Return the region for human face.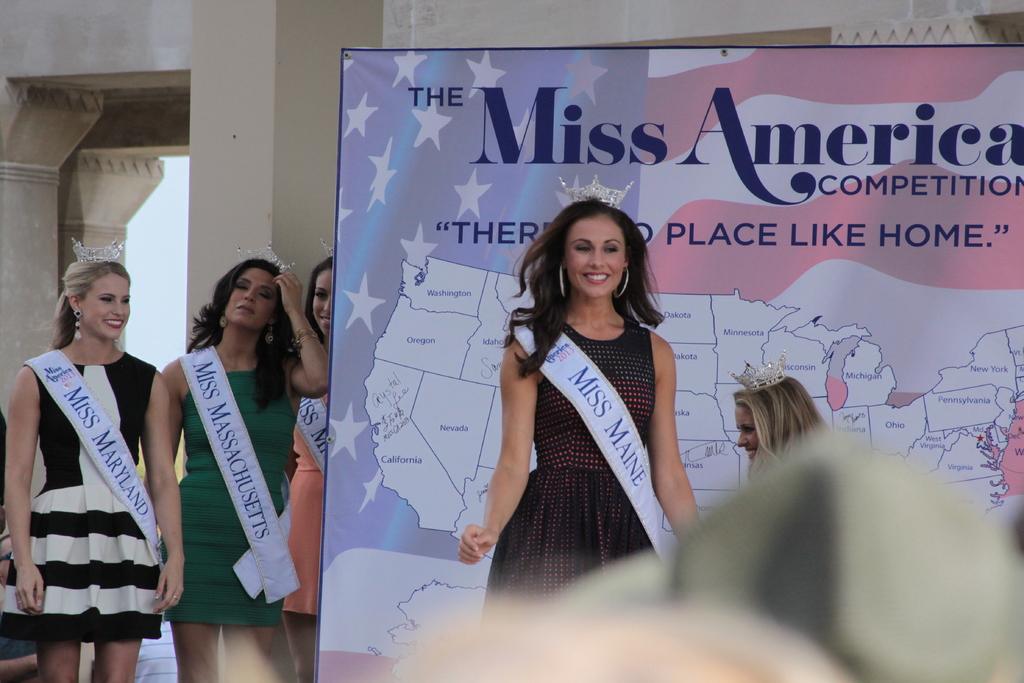
Rect(311, 267, 332, 336).
